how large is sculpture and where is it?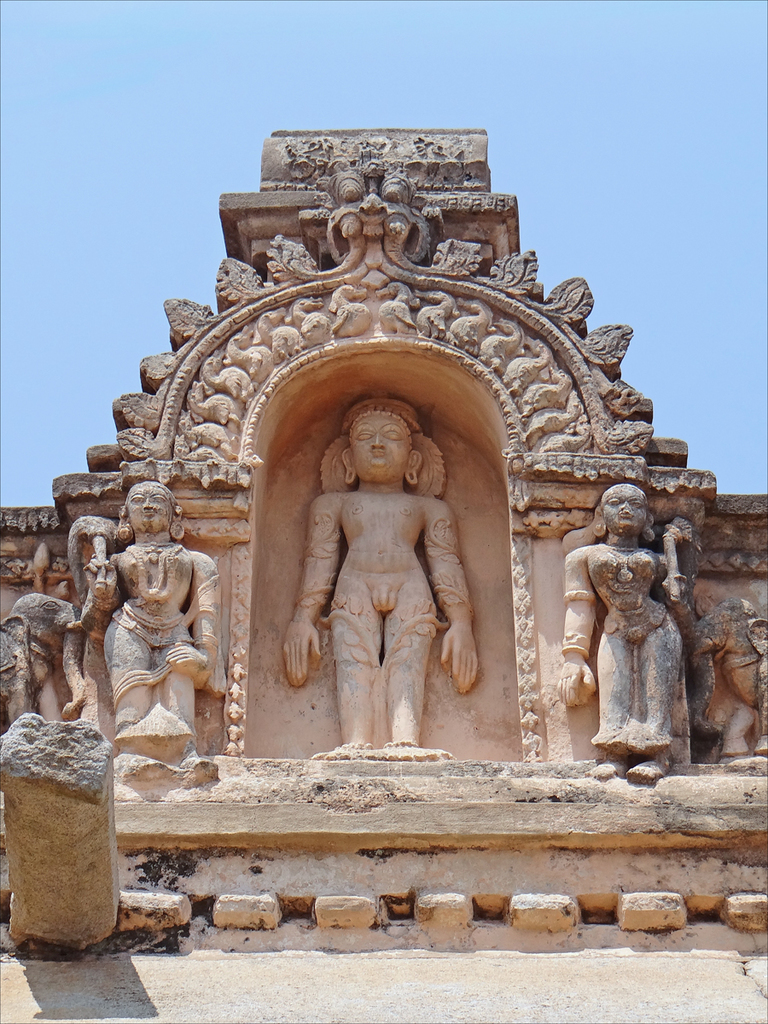
Bounding box: bbox=(269, 395, 479, 765).
